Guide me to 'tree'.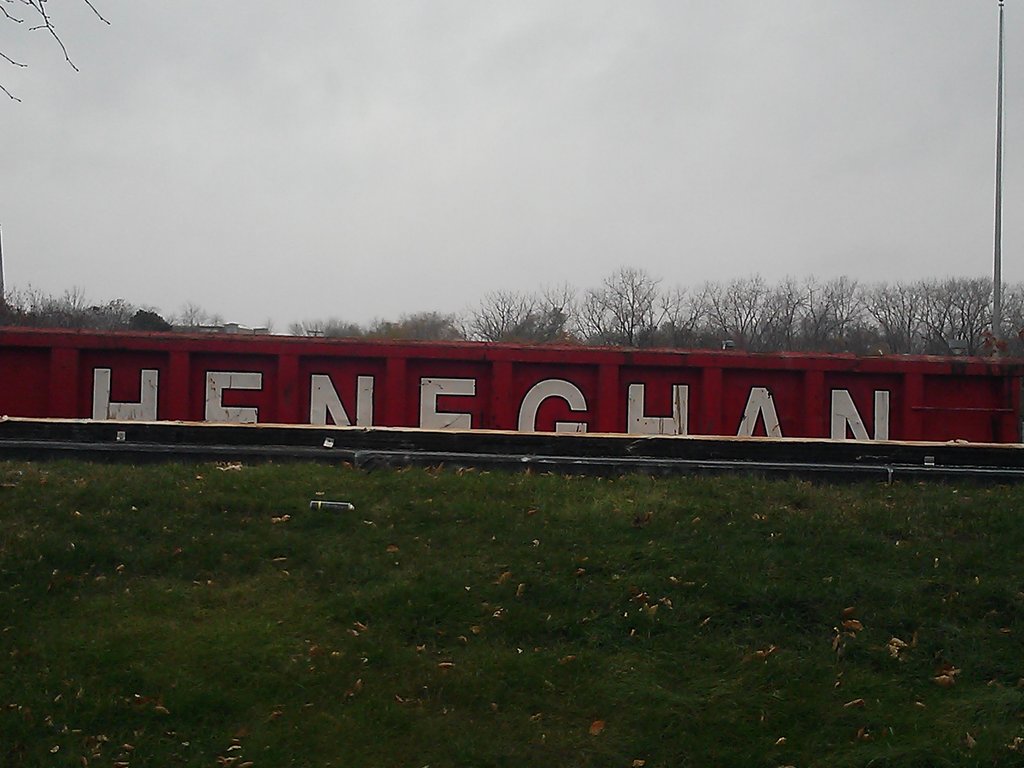
Guidance: locate(532, 269, 595, 339).
